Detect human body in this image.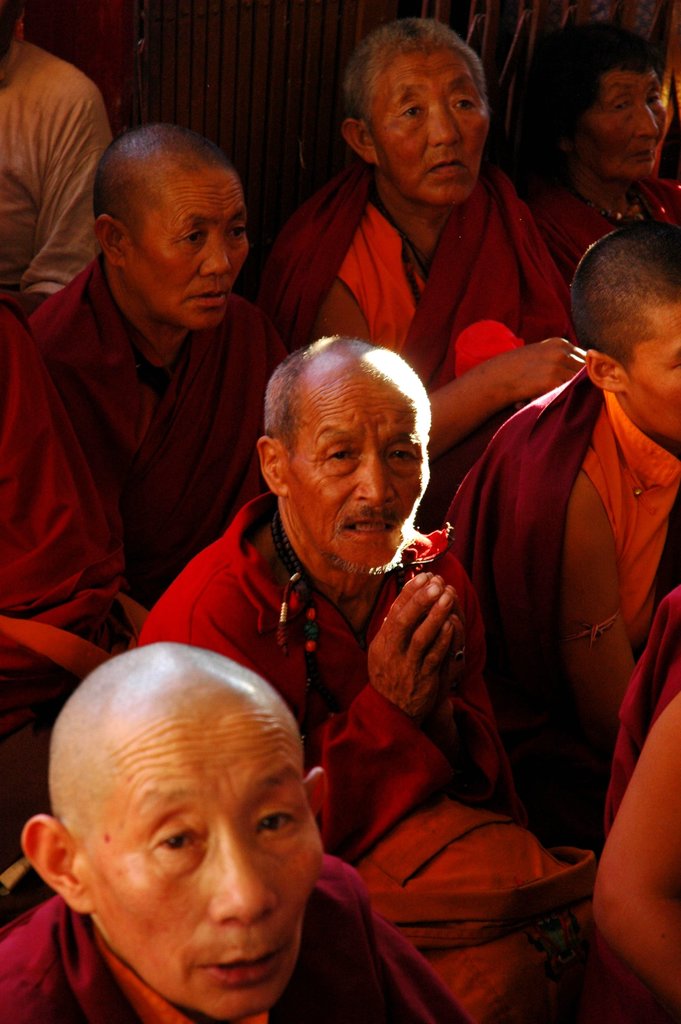
Detection: left=0, top=861, right=470, bottom=1023.
